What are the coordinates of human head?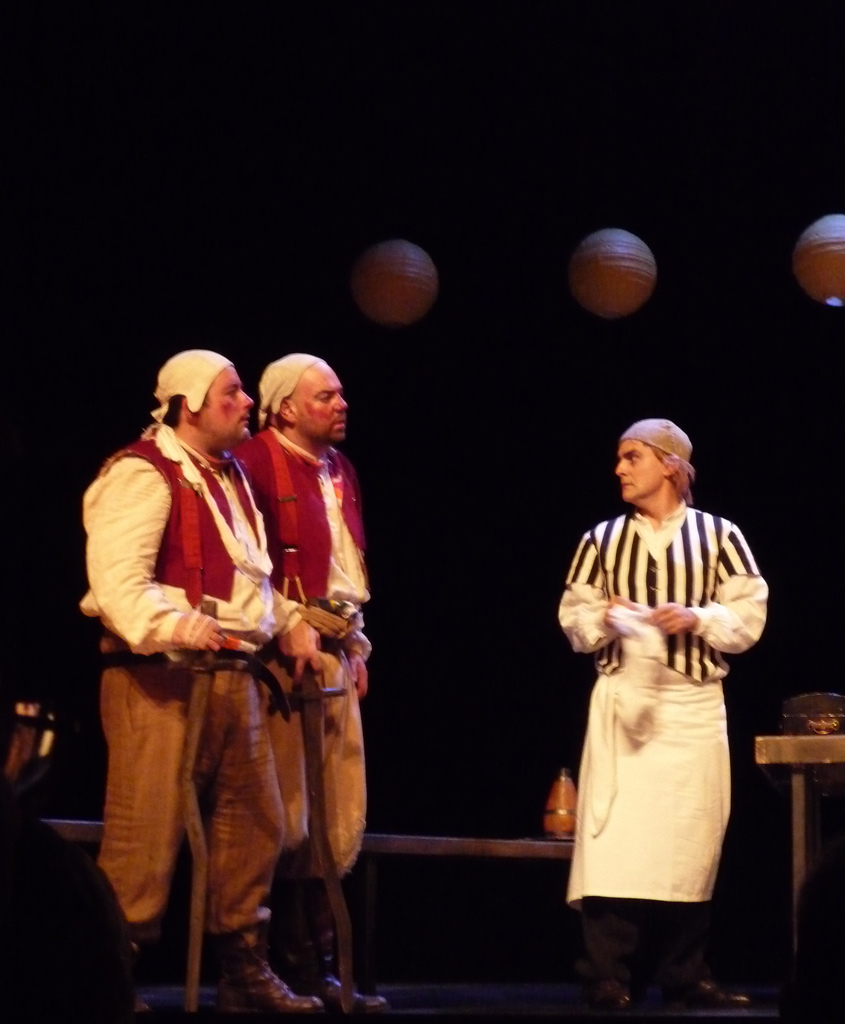
rect(612, 418, 696, 505).
